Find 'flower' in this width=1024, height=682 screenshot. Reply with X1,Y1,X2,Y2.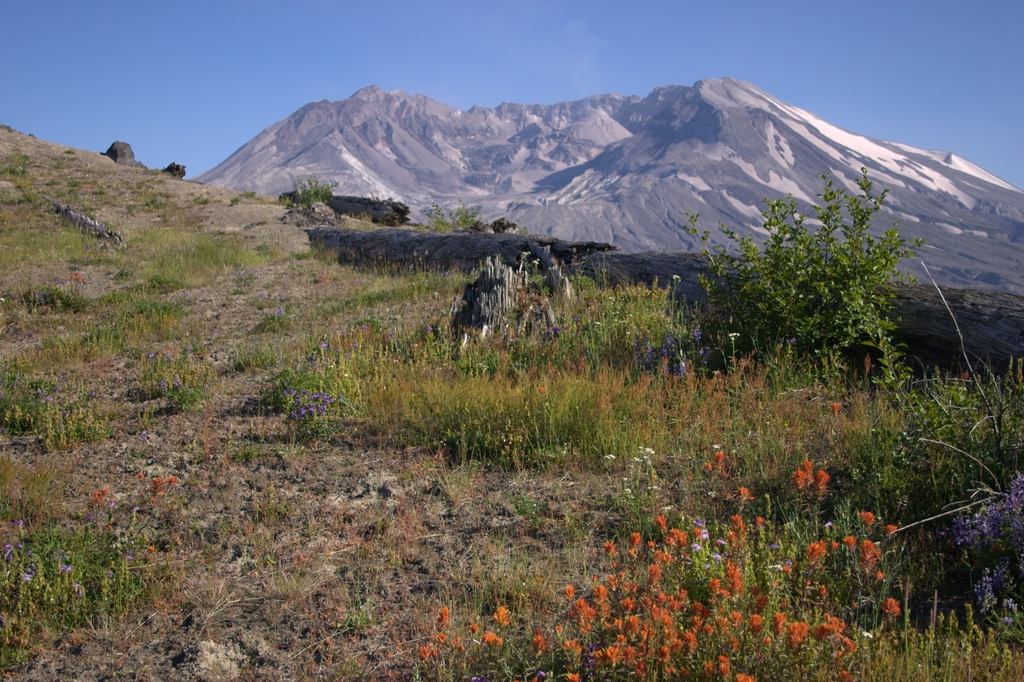
829,401,842,424.
